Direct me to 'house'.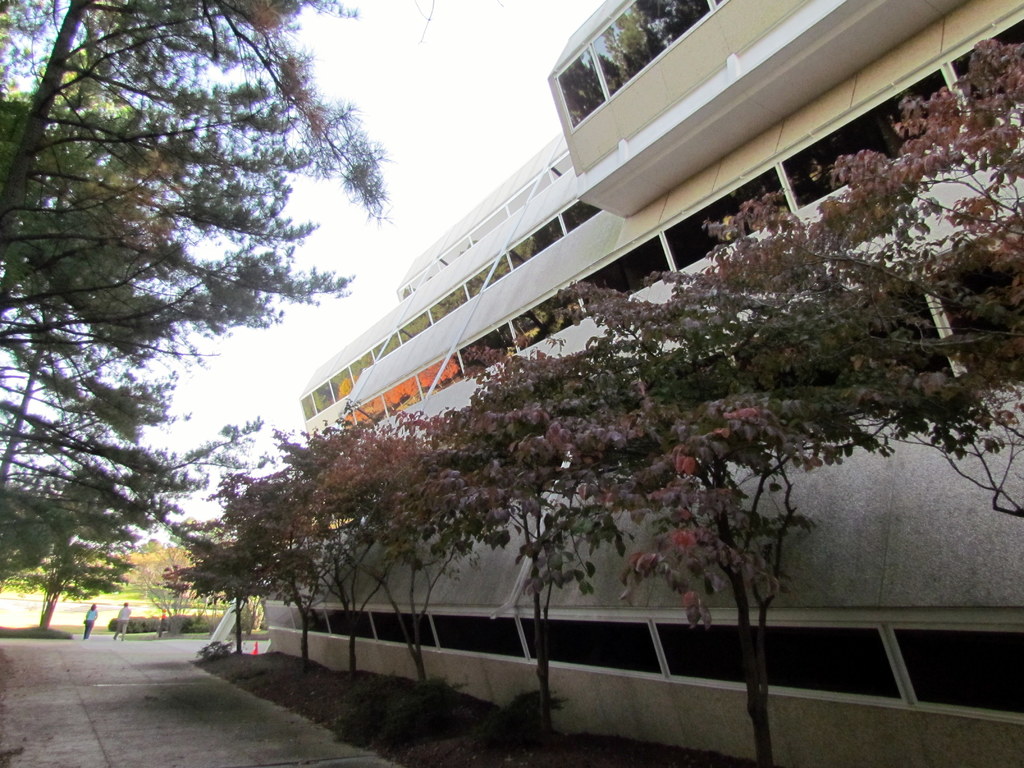
Direction: 251:0:1023:762.
